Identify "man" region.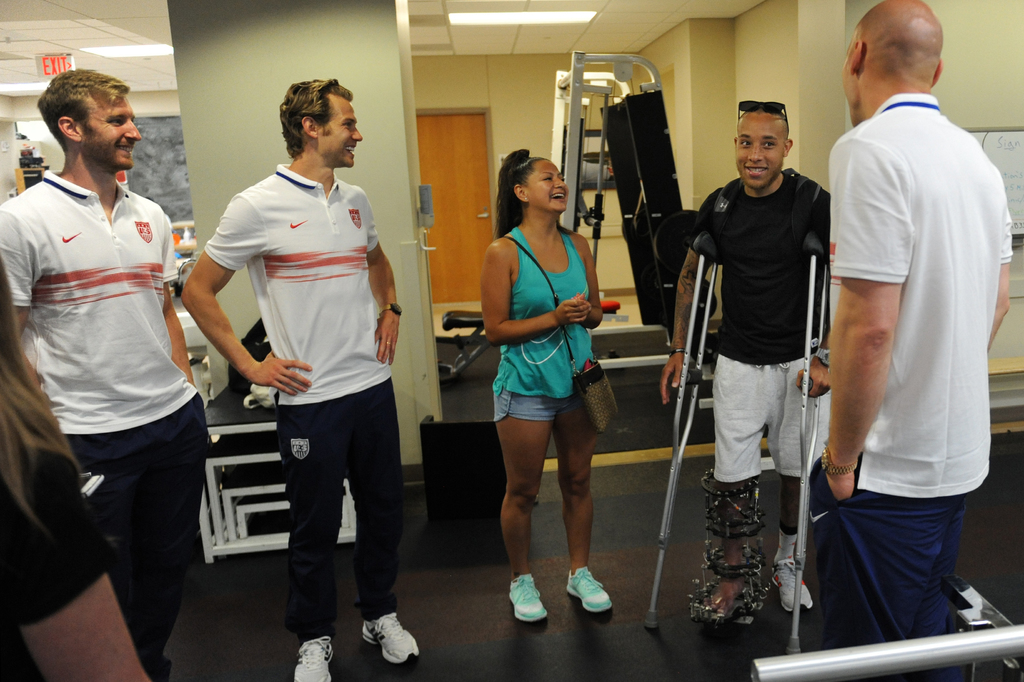
Region: pyautogui.locateOnScreen(178, 71, 421, 681).
